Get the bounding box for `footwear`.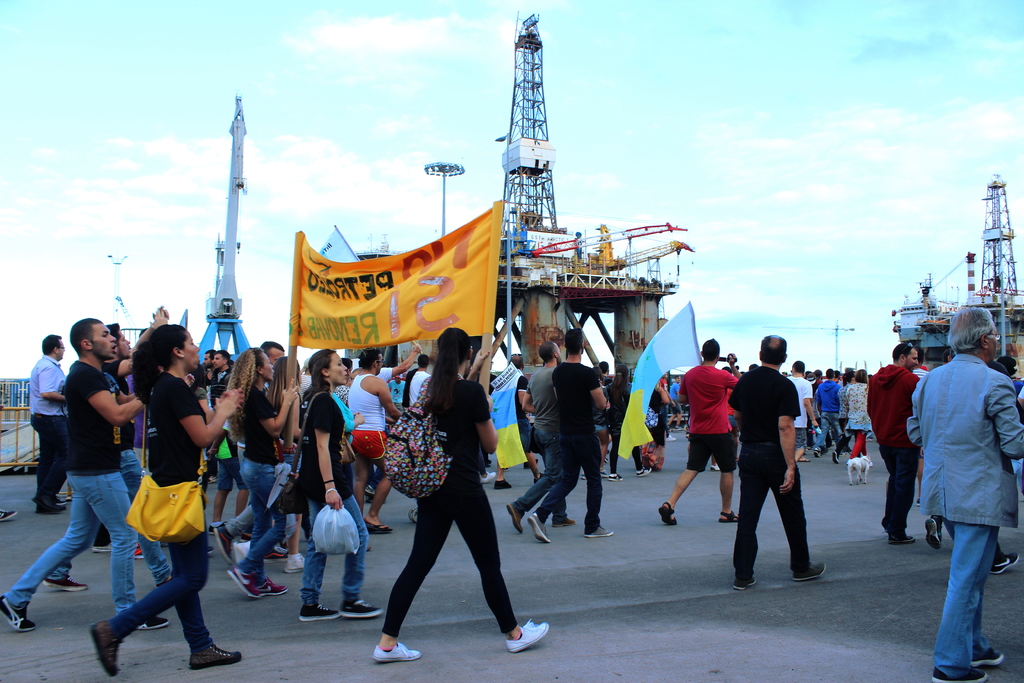
BBox(371, 639, 421, 664).
